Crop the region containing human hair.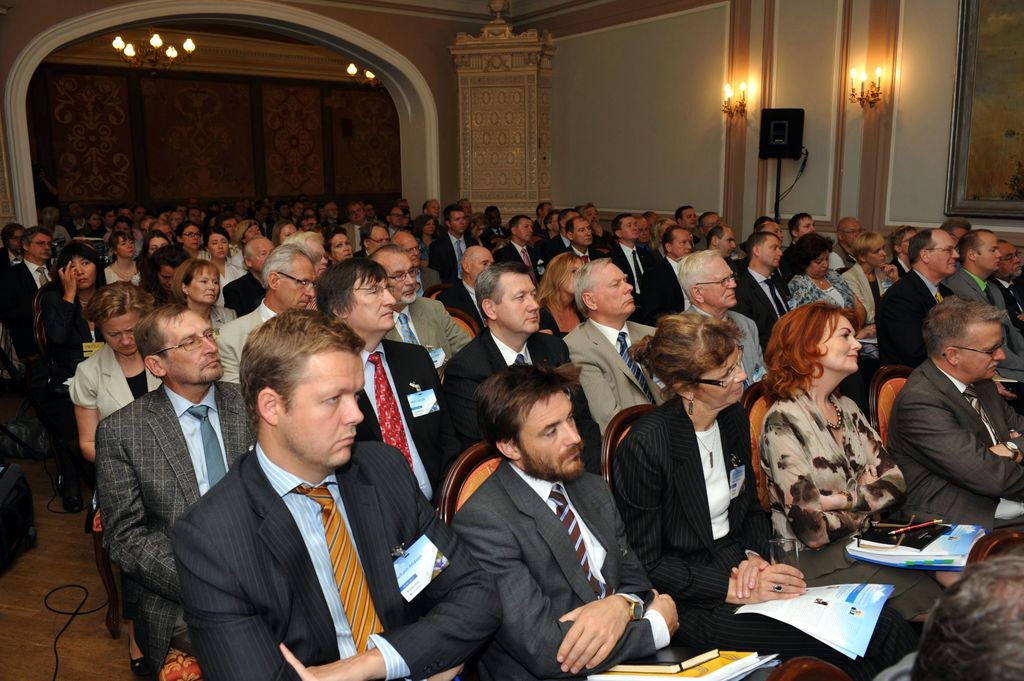
Crop region: 132 303 194 379.
